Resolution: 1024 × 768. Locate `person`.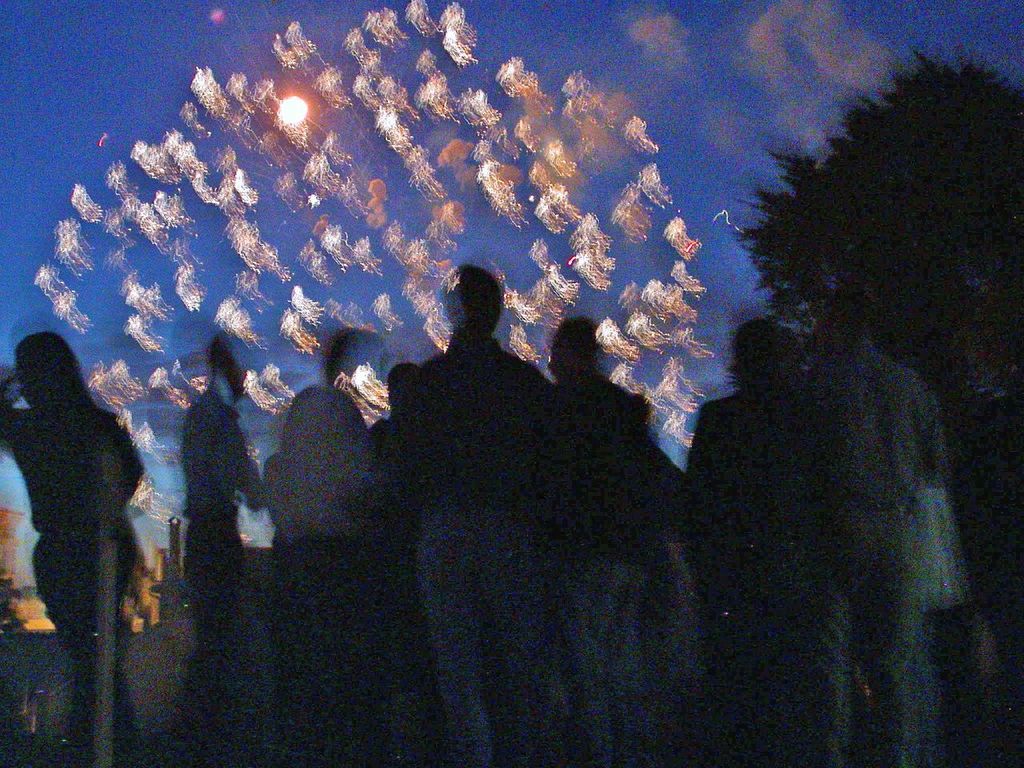
detection(0, 325, 149, 767).
